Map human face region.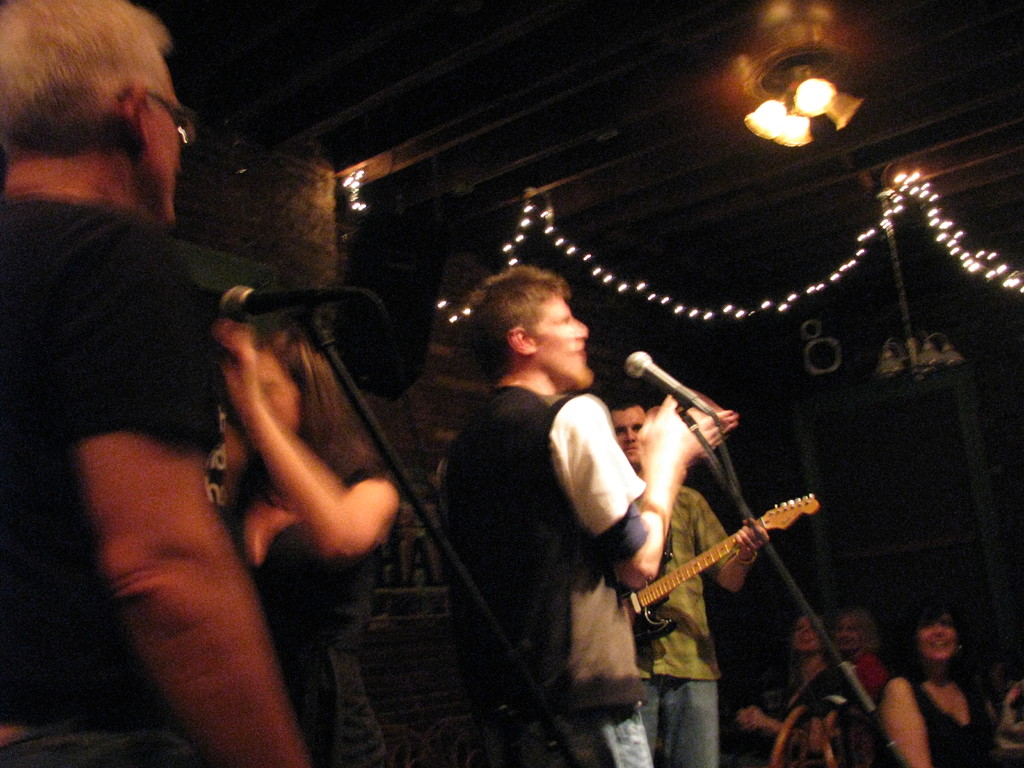
Mapped to x1=834 y1=616 x2=863 y2=654.
